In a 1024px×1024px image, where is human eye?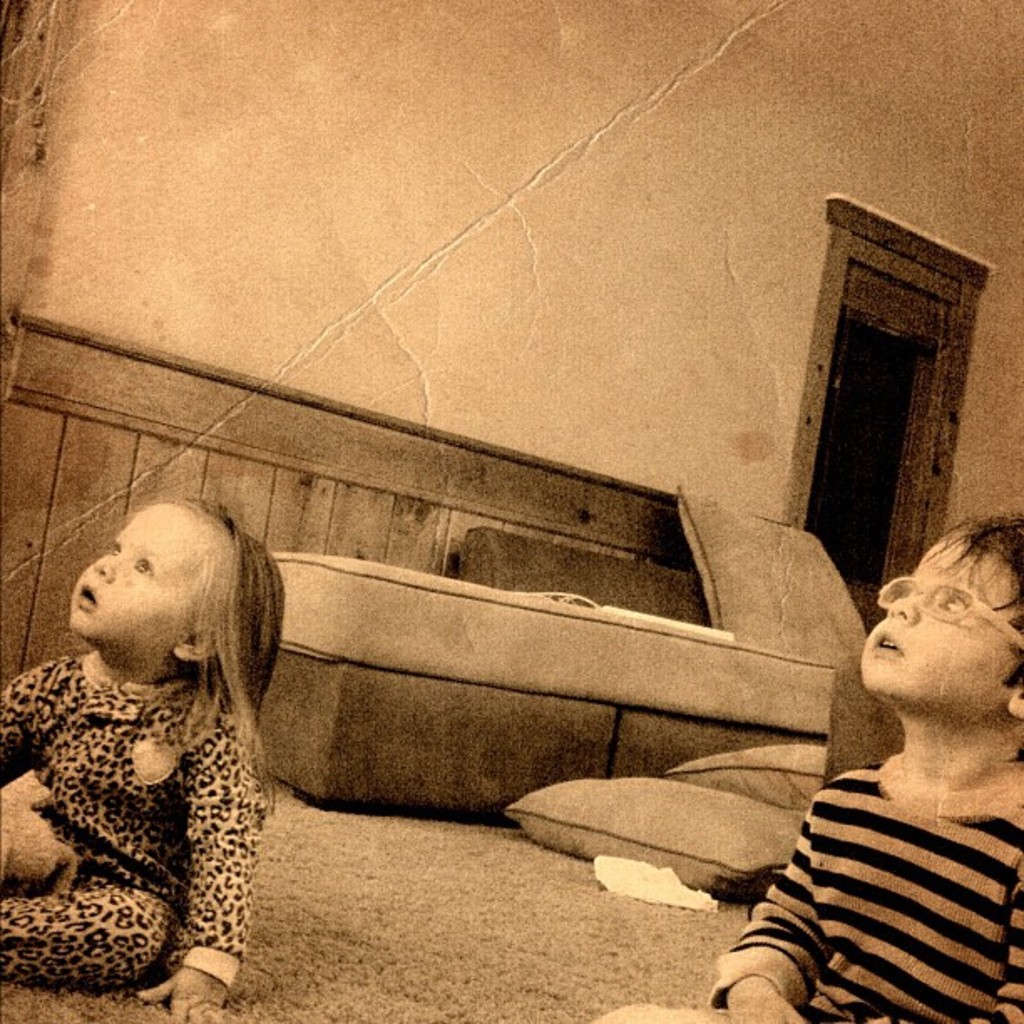
[942,592,970,612].
